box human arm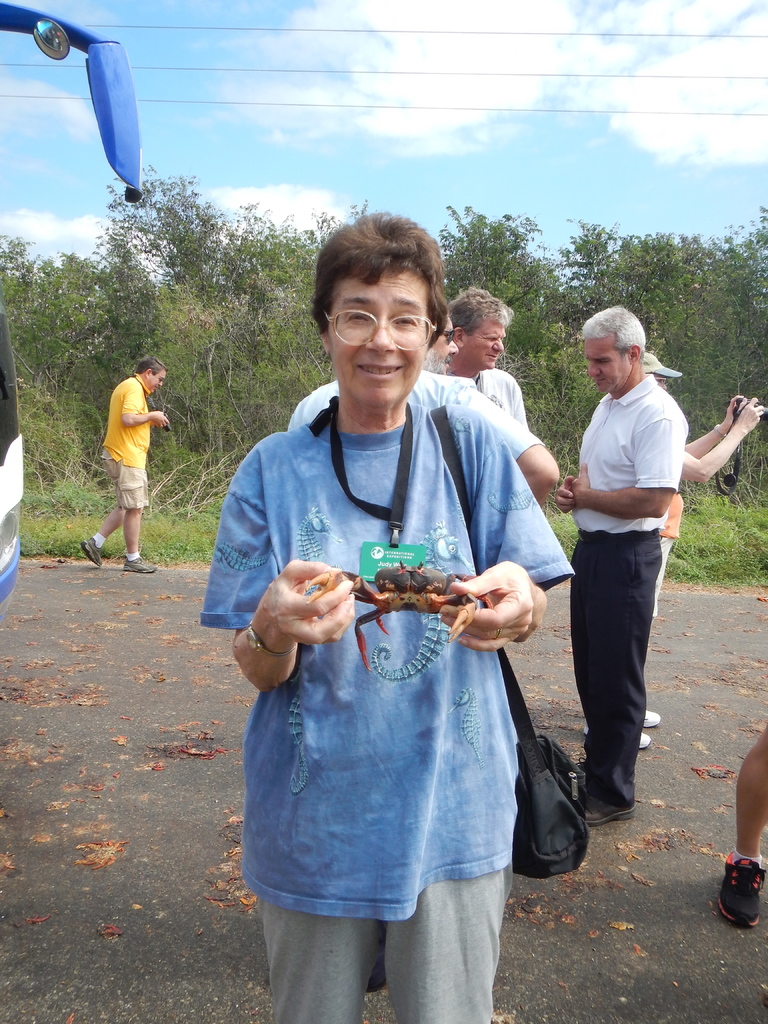
box=[701, 385, 767, 506]
